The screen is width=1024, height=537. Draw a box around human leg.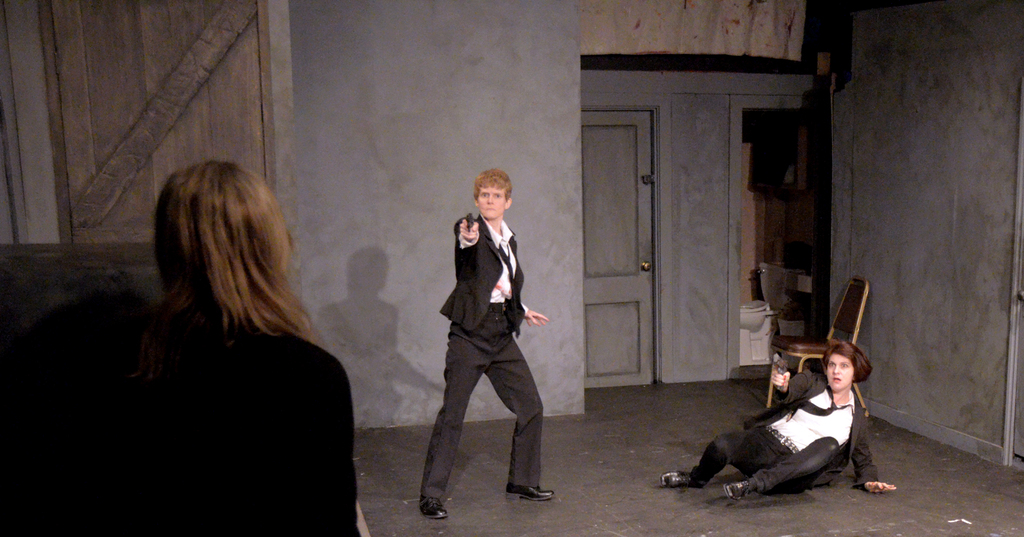
Rect(720, 435, 836, 499).
